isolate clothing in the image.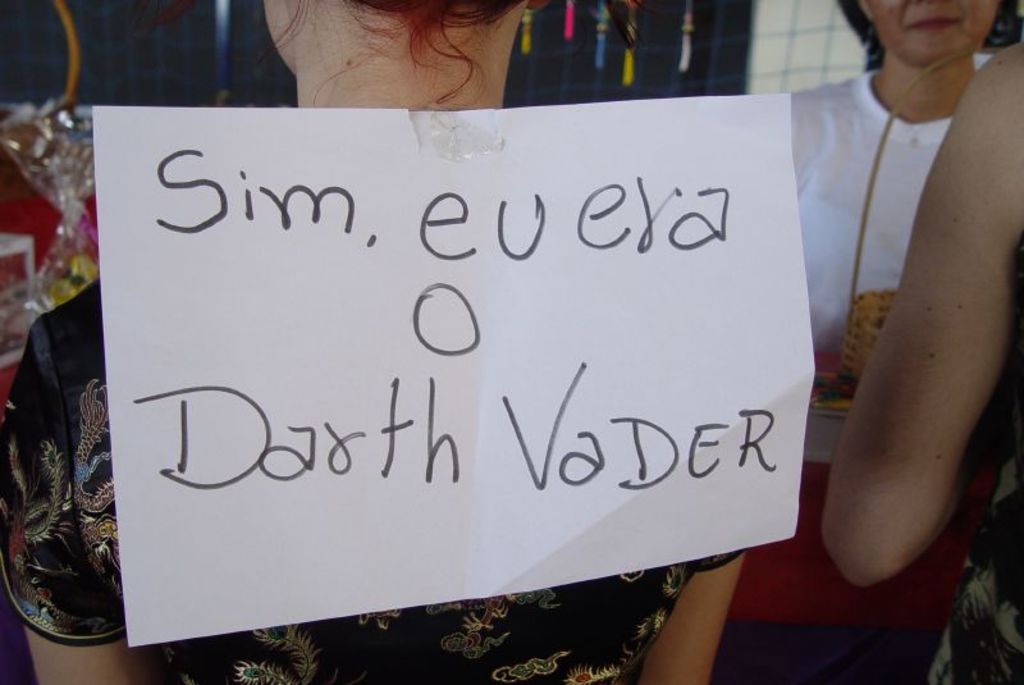
Isolated region: <box>922,271,1023,684</box>.
